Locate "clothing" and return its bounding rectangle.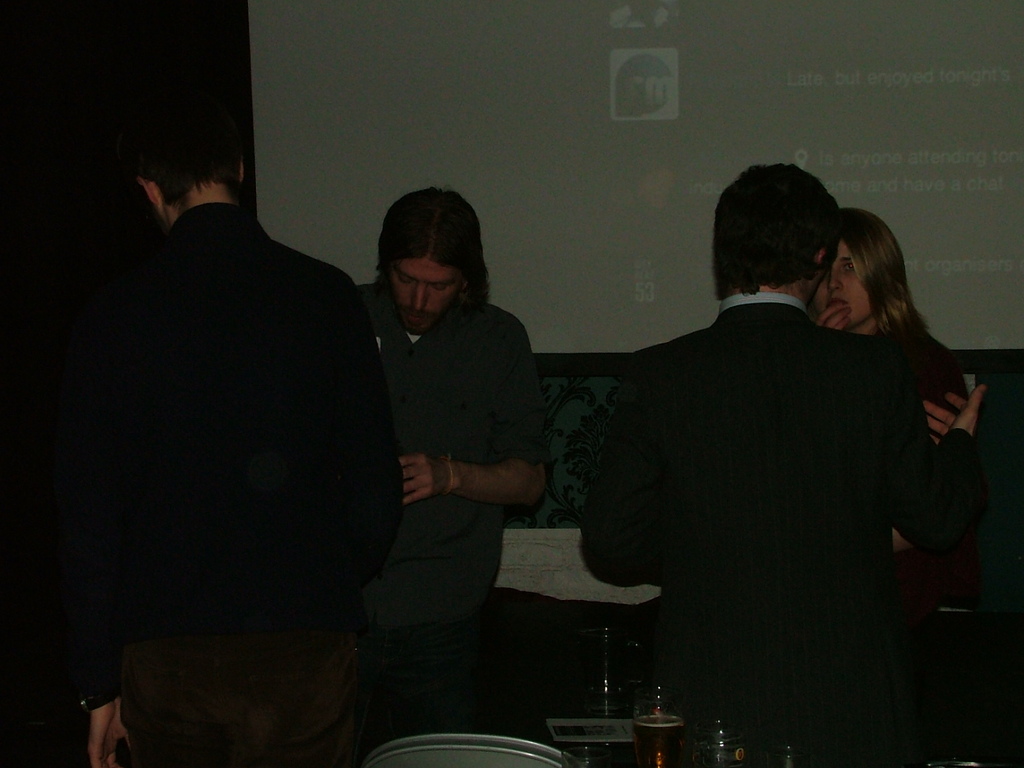
[58,195,401,763].
